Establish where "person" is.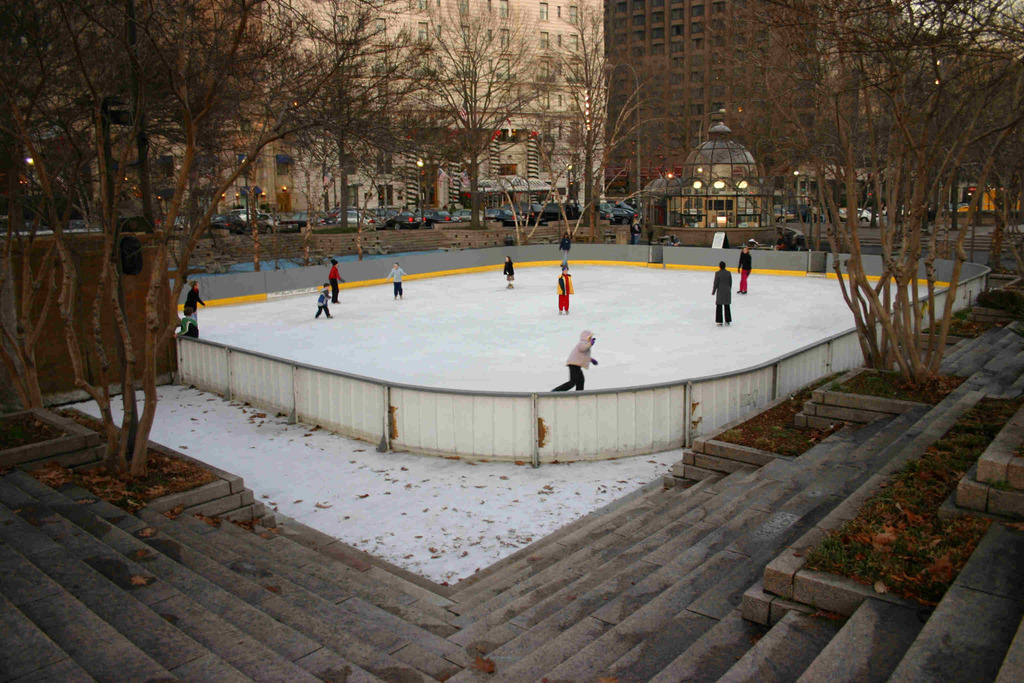
Established at (503, 255, 515, 292).
